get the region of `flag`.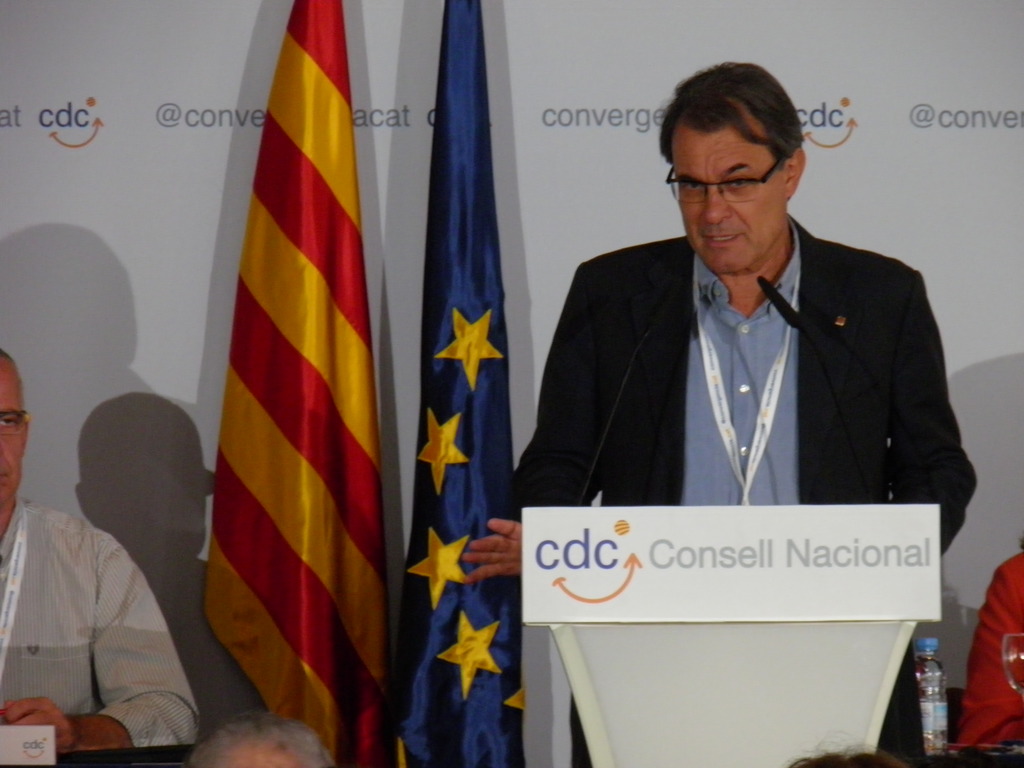
<bbox>368, 0, 534, 766</bbox>.
